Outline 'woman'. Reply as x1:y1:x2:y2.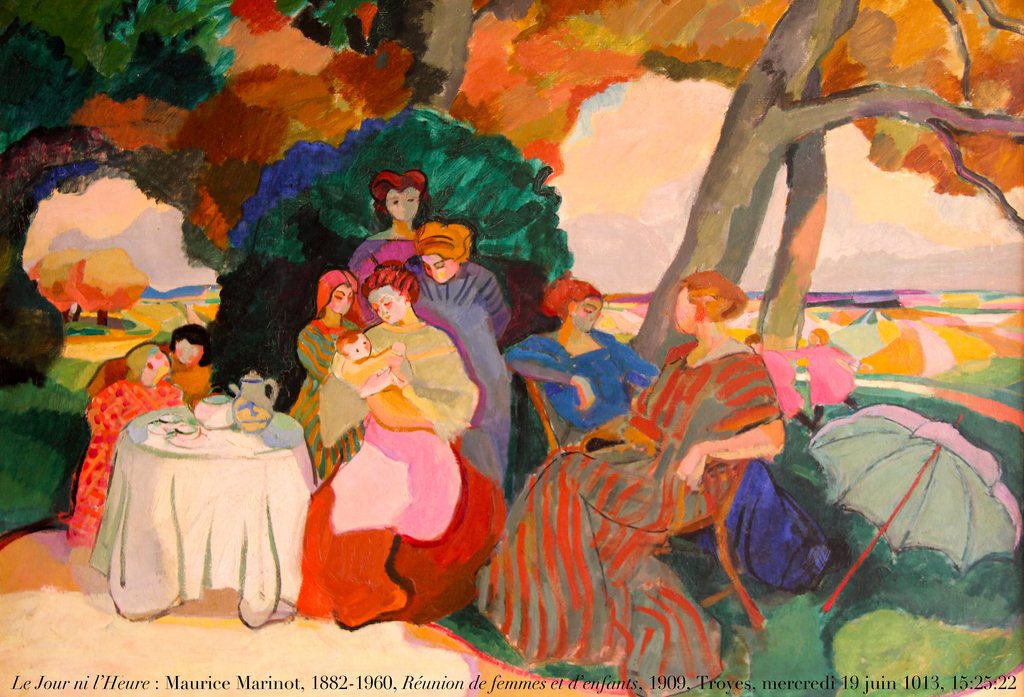
96:320:226:401.
